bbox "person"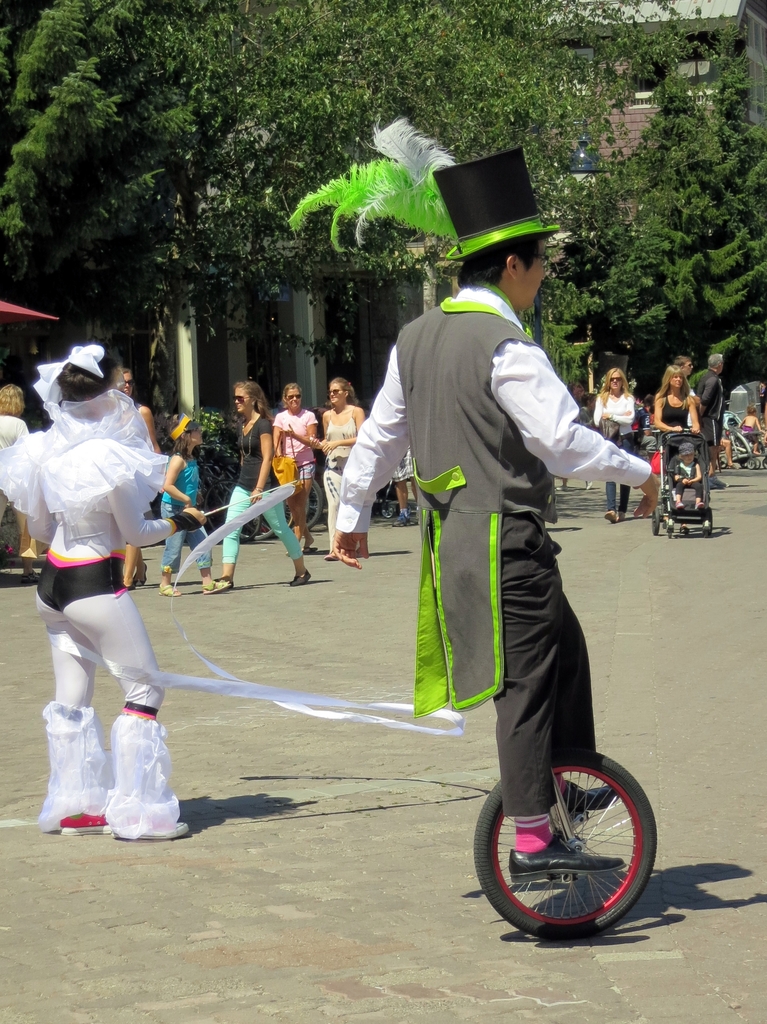
left=15, top=355, right=174, bottom=852
